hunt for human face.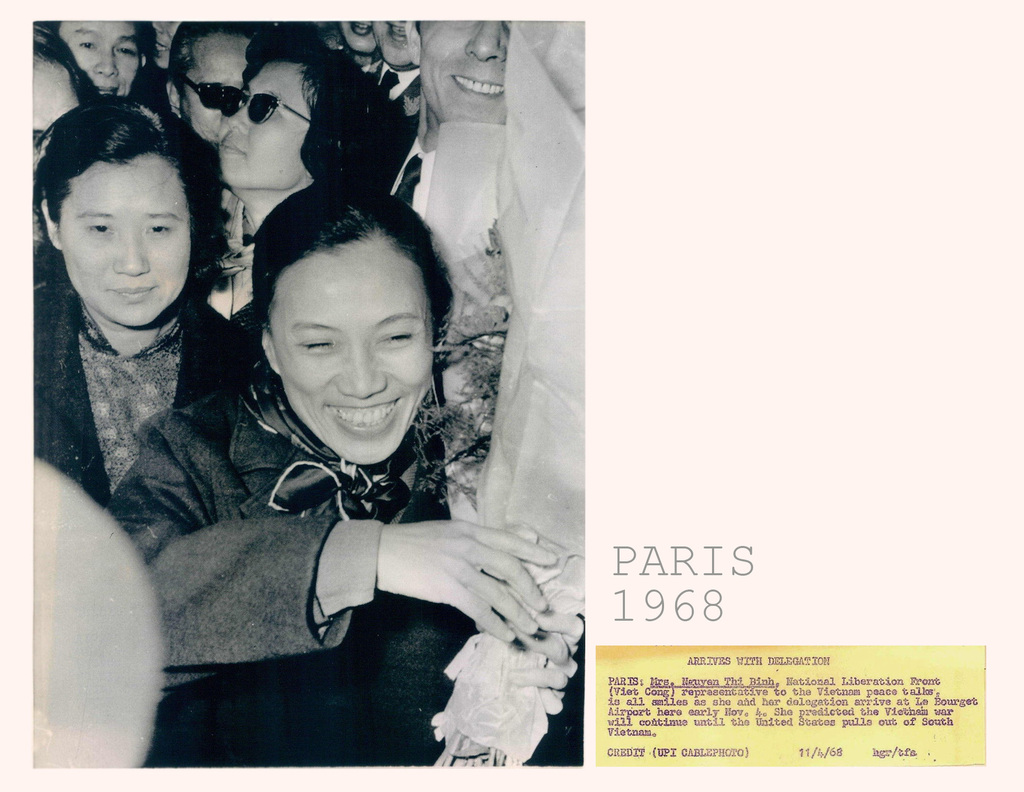
Hunted down at [219,60,317,186].
